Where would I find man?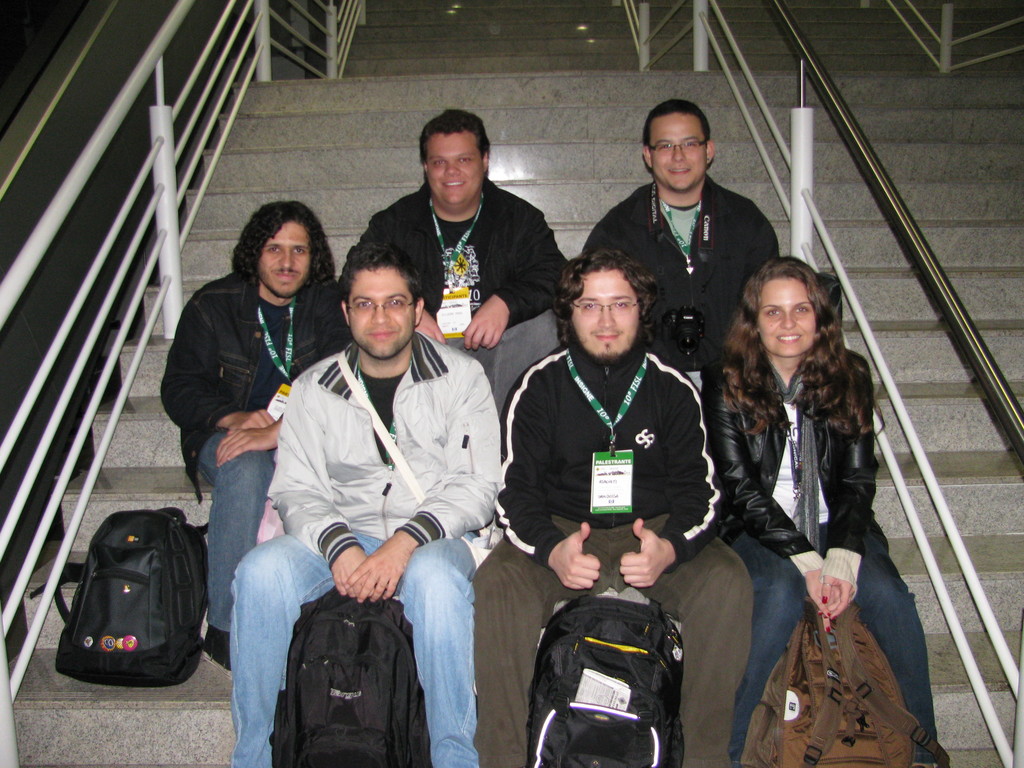
At box(580, 99, 781, 411).
